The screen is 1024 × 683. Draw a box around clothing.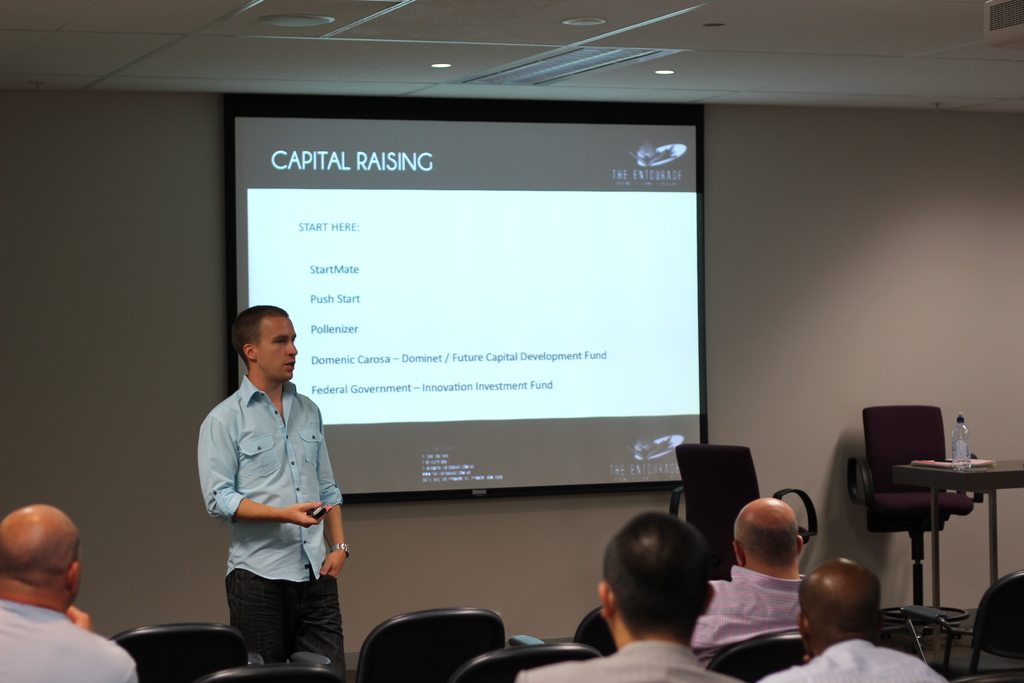
[x1=692, y1=567, x2=804, y2=650].
